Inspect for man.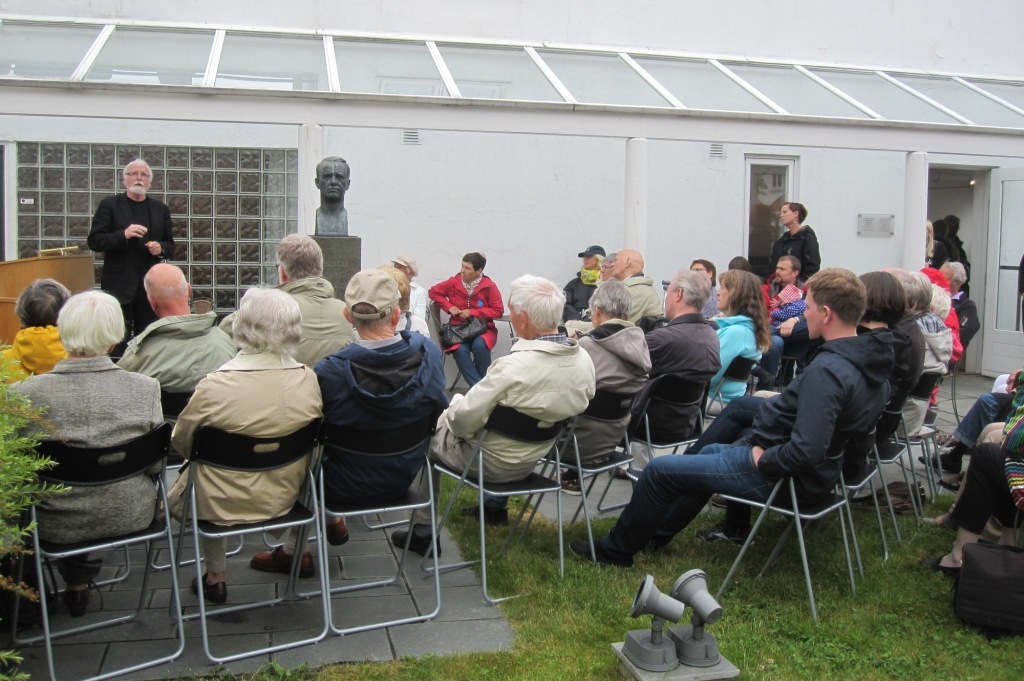
Inspection: Rect(567, 266, 895, 571).
